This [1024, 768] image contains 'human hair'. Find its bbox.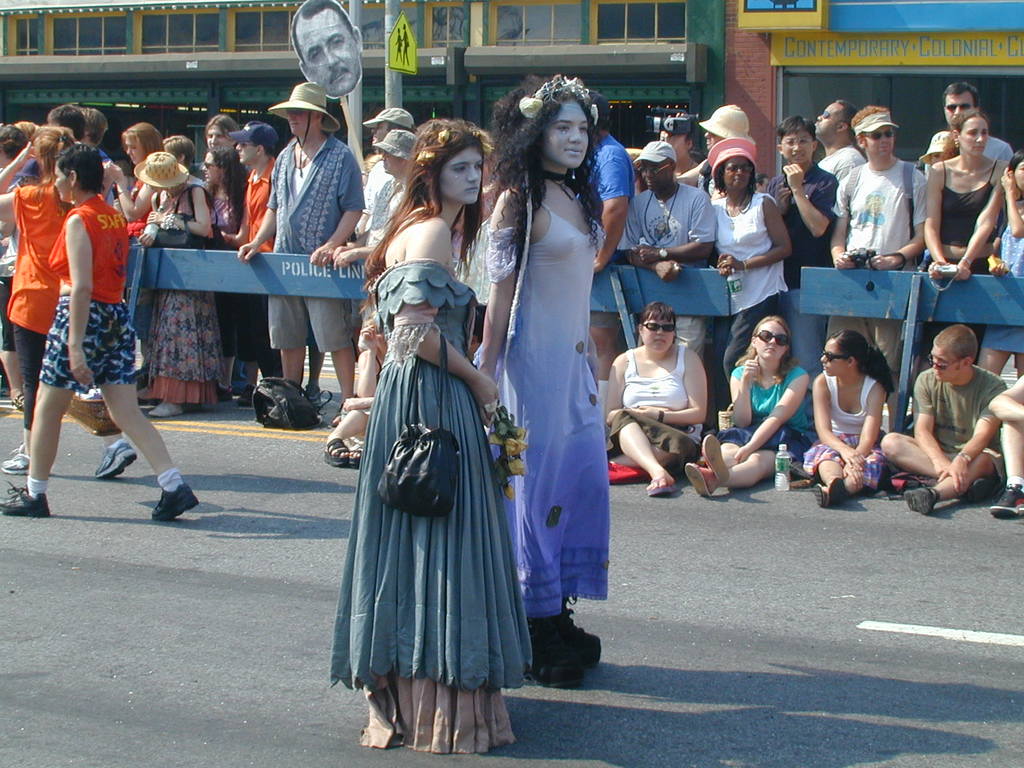
x1=291 y1=0 x2=353 y2=63.
